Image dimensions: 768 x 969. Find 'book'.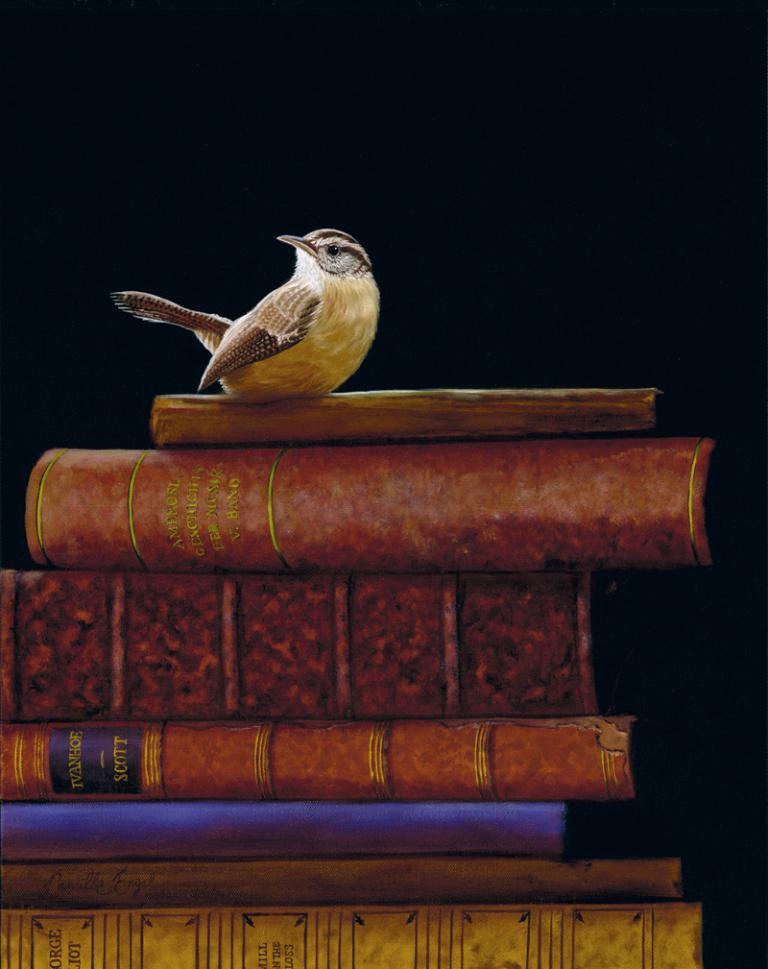
bbox=(0, 892, 714, 968).
